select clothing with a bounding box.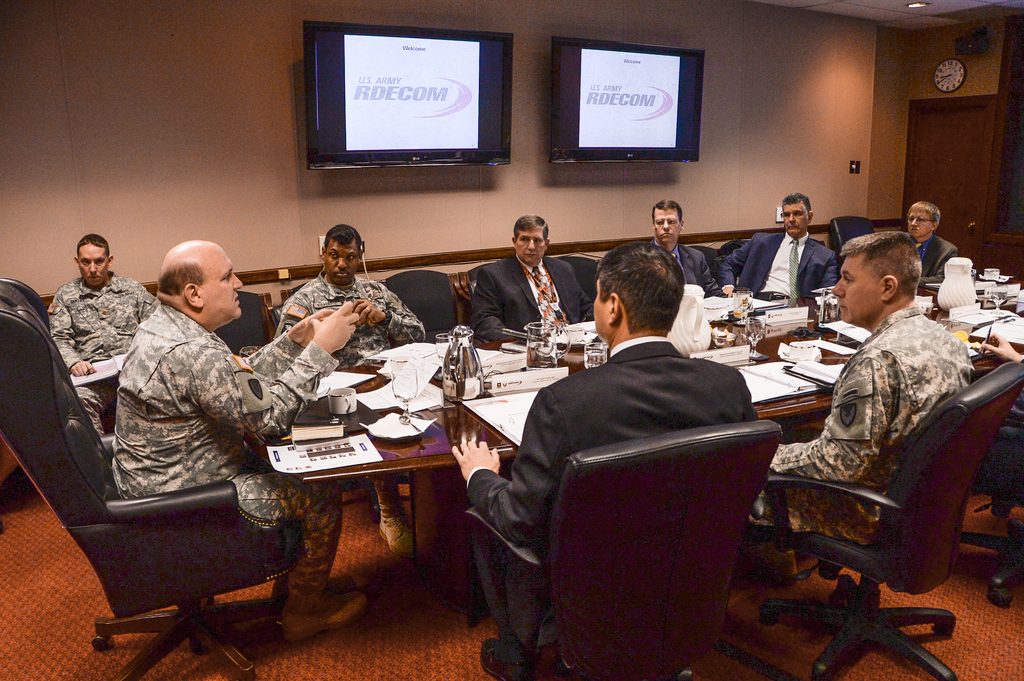
[657,237,719,291].
